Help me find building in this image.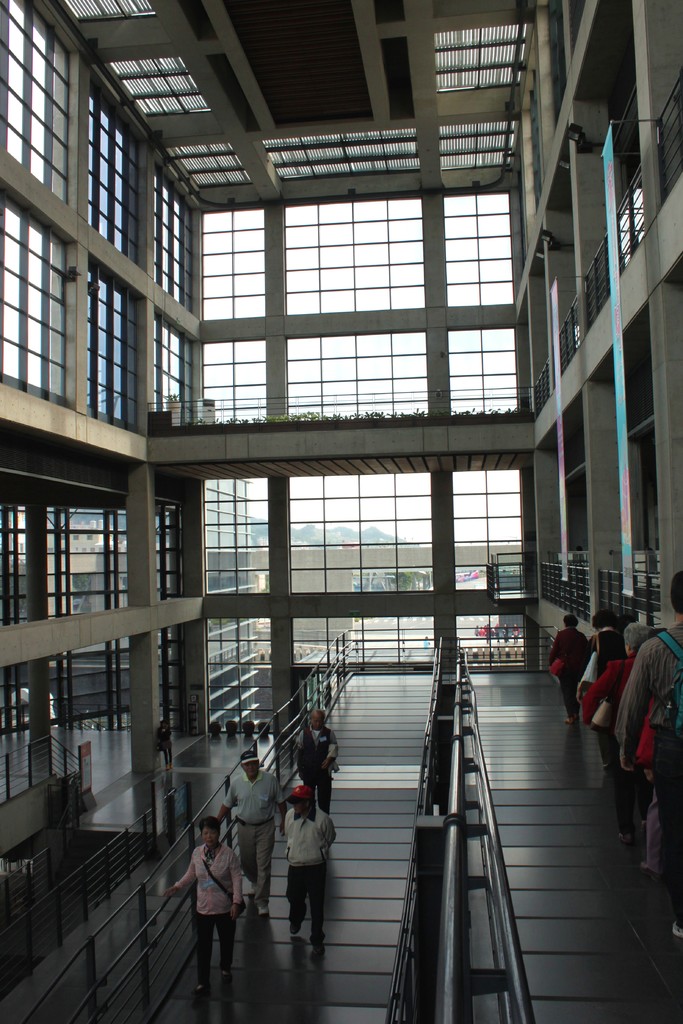
Found it: crop(0, 0, 682, 1023).
